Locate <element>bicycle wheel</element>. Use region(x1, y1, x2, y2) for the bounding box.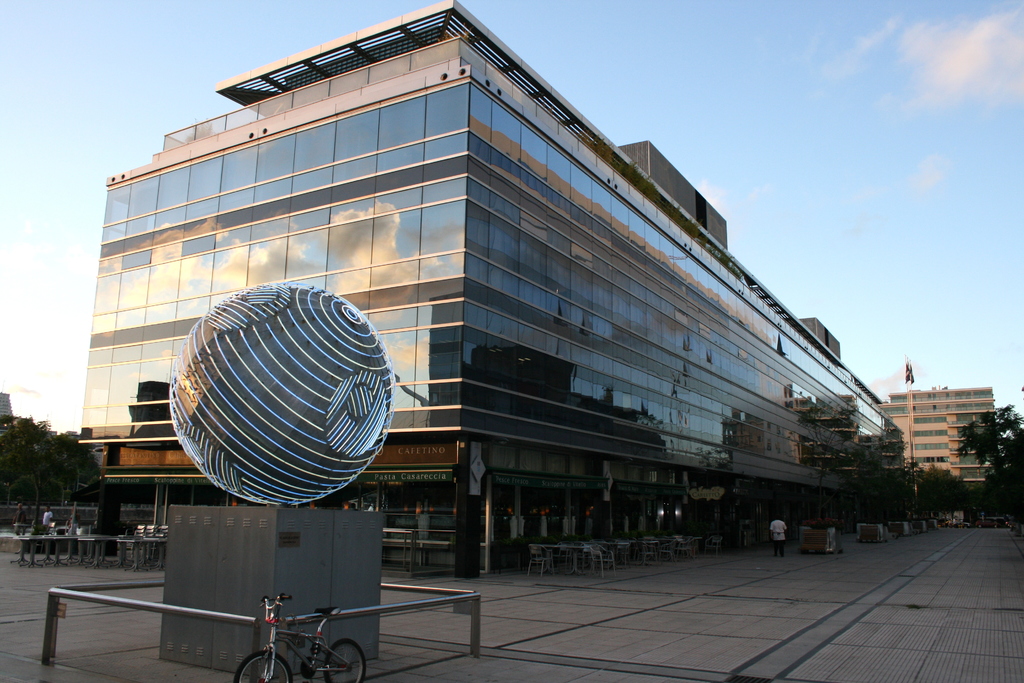
region(237, 647, 294, 682).
